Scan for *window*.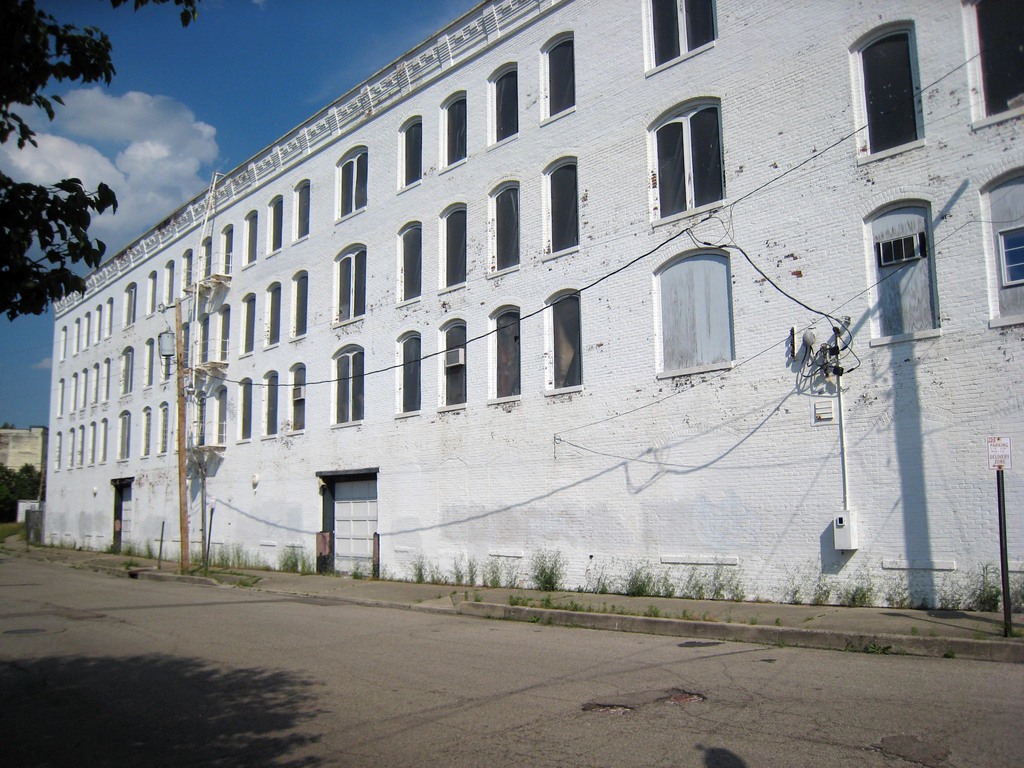
Scan result: crop(539, 30, 575, 122).
